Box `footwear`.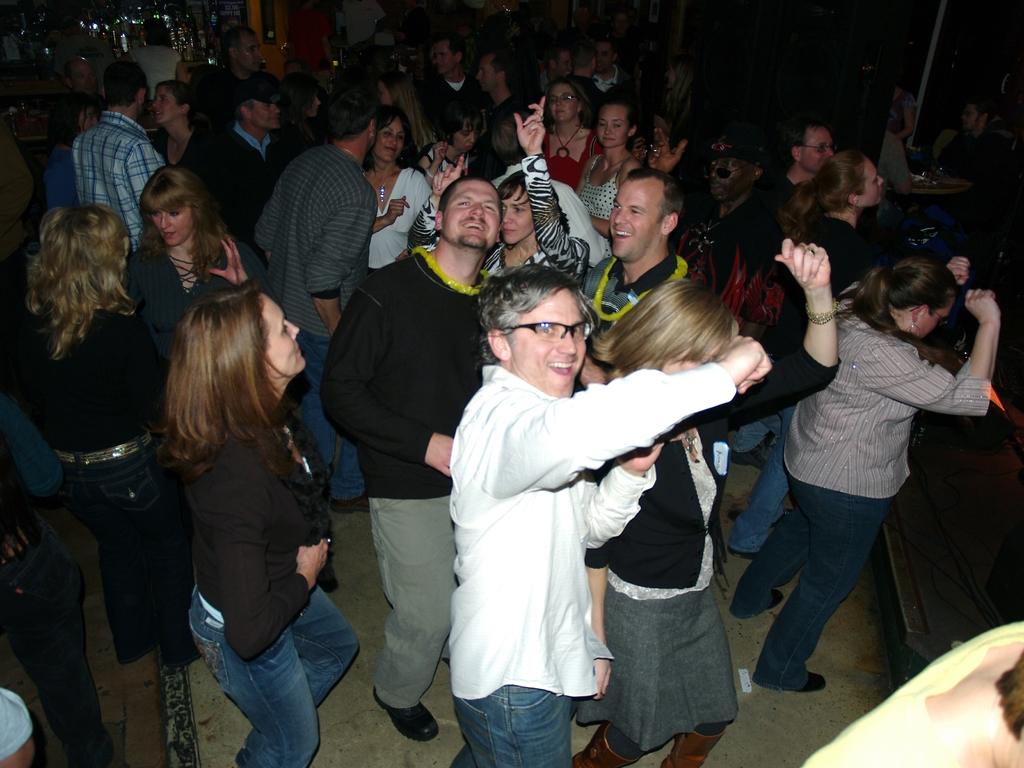
pyautogui.locateOnScreen(569, 722, 642, 767).
